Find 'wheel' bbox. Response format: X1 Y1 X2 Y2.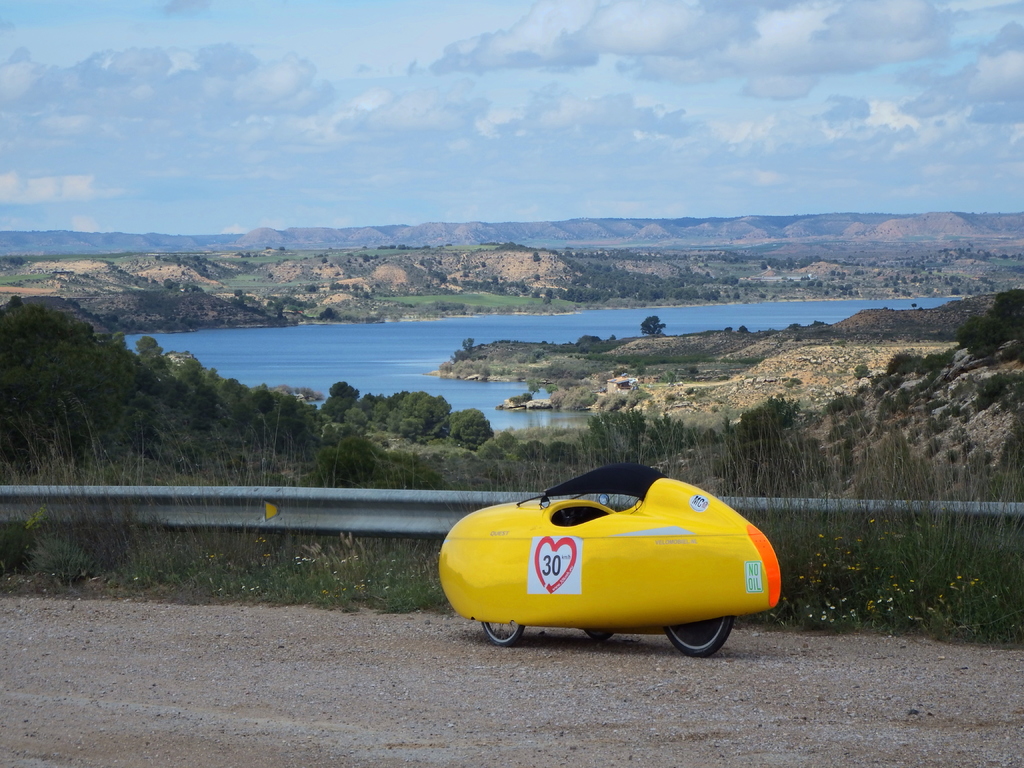
476 622 527 648.
